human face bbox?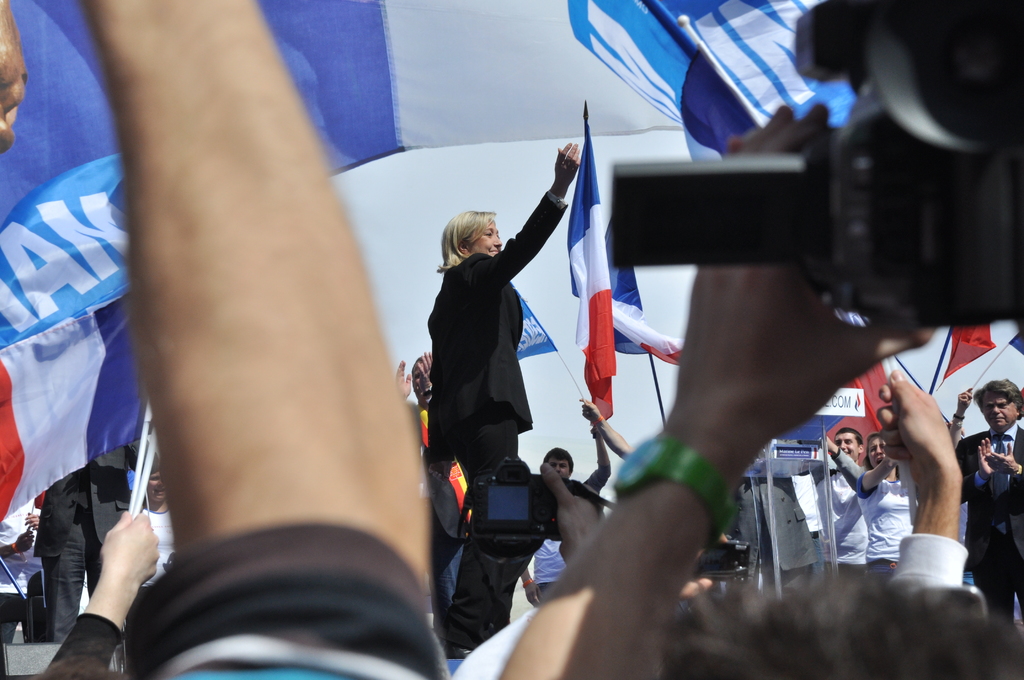
pyautogui.locateOnScreen(834, 434, 859, 460)
